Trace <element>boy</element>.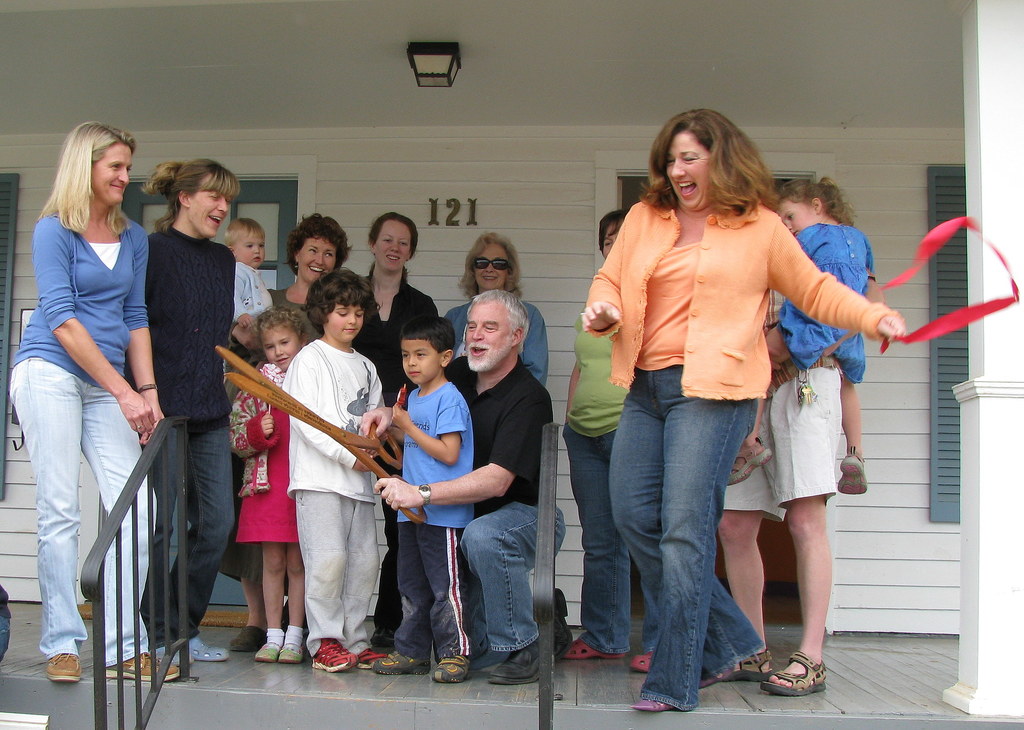
Traced to 372 315 477 683.
